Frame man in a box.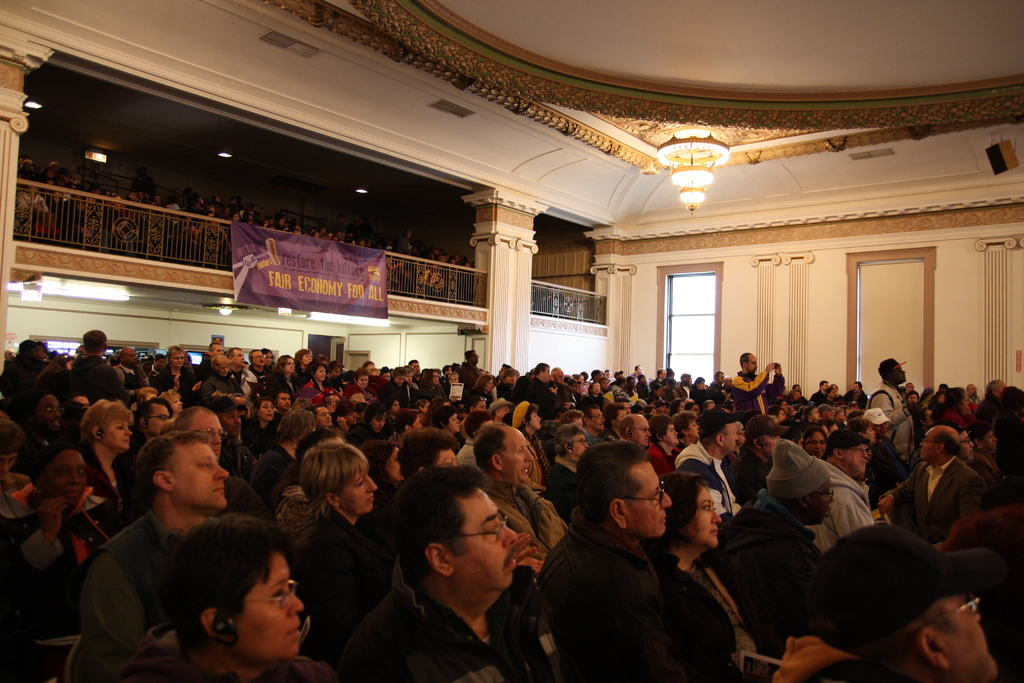
locate(806, 439, 870, 548).
